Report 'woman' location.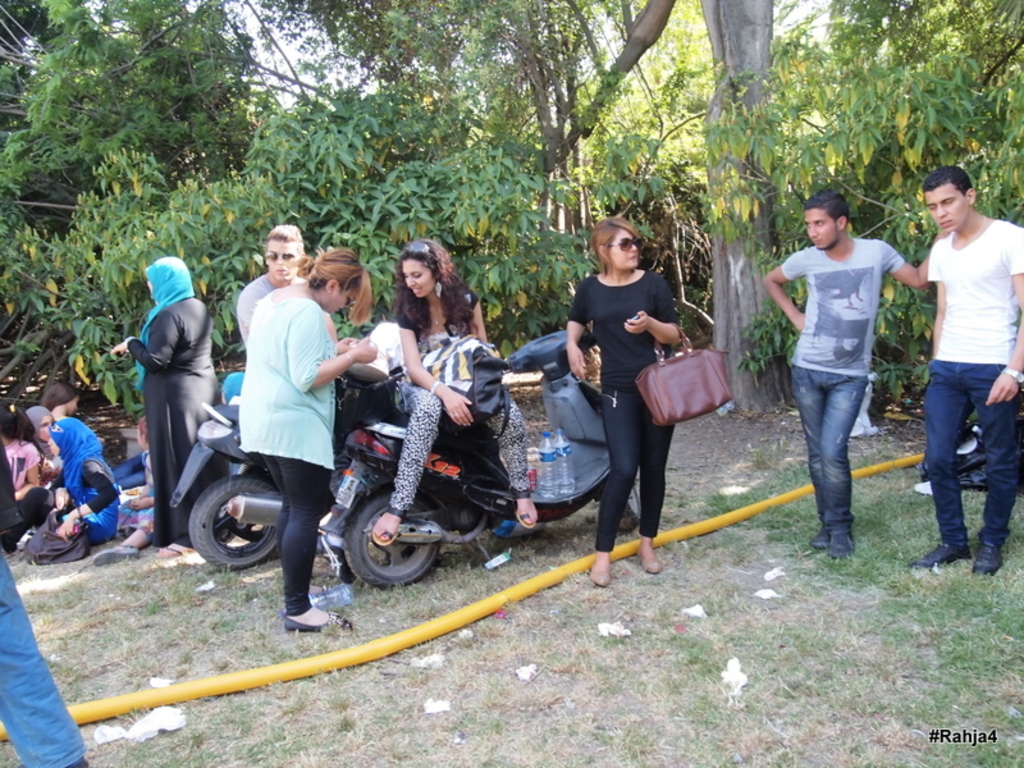
Report: x1=26 y1=422 x2=131 y2=571.
